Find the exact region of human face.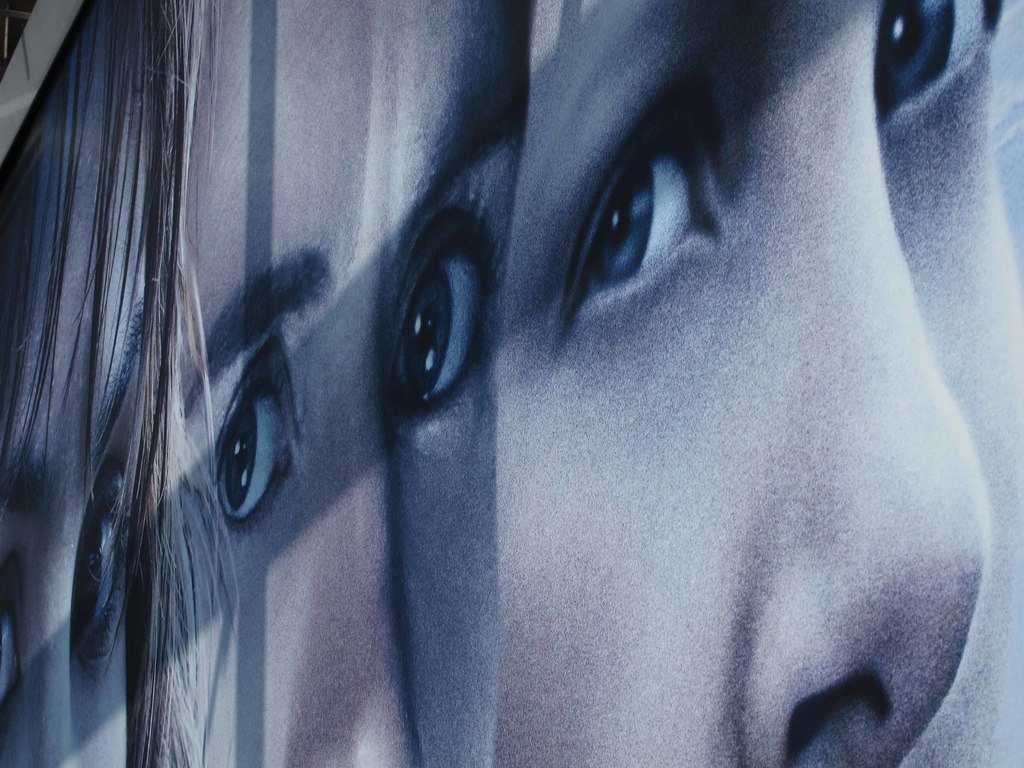
Exact region: 496/0/1023/767.
